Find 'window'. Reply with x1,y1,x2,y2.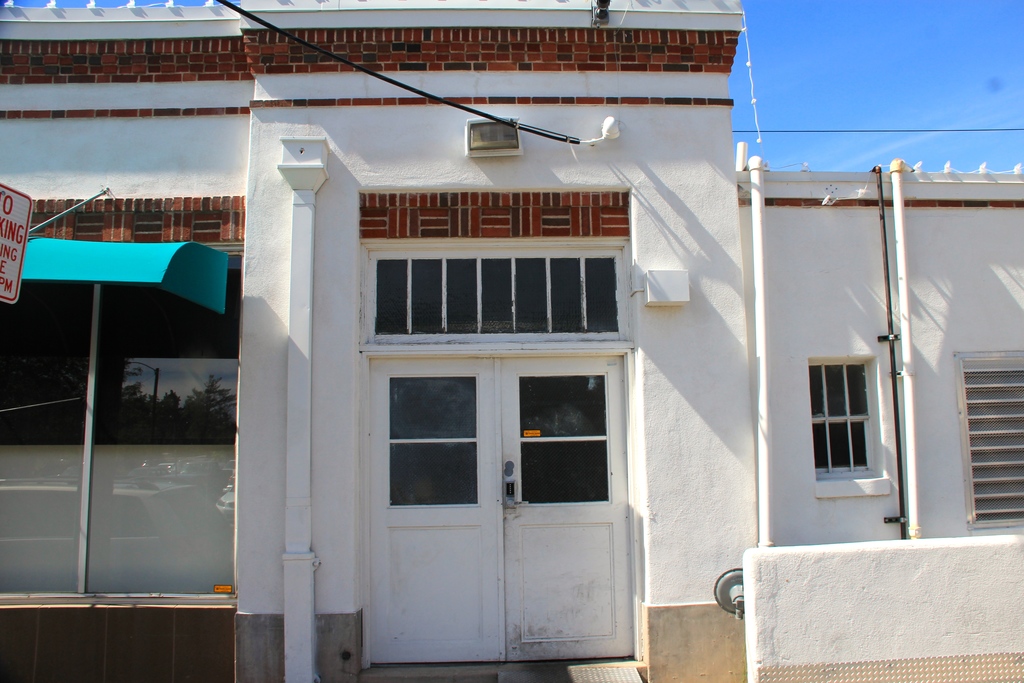
965,362,1023,522.
